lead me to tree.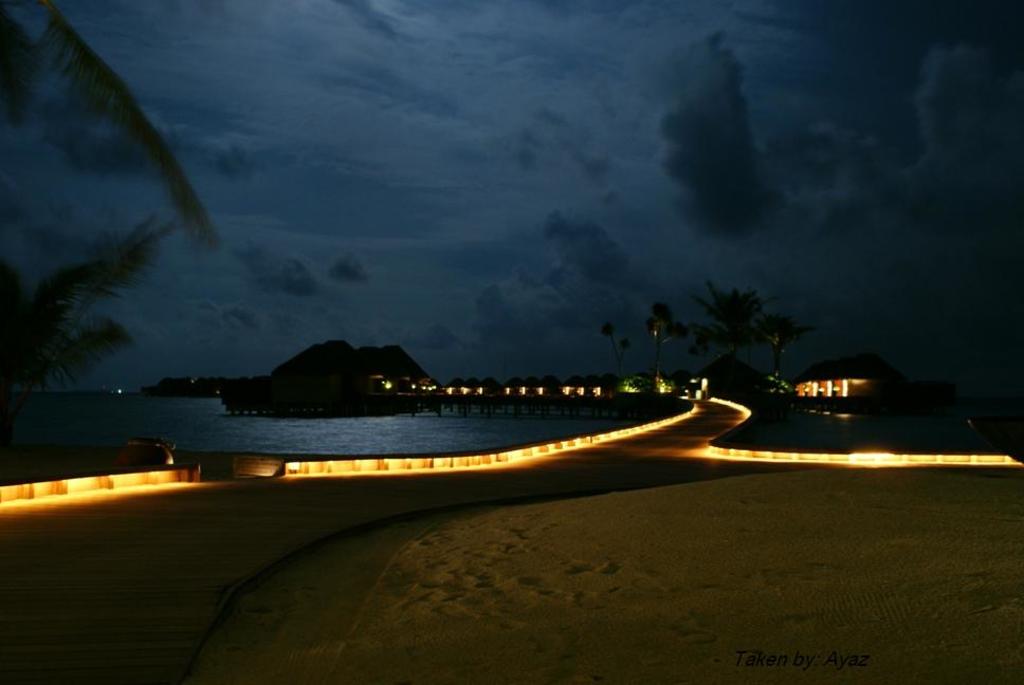
Lead to x1=604 y1=318 x2=630 y2=375.
